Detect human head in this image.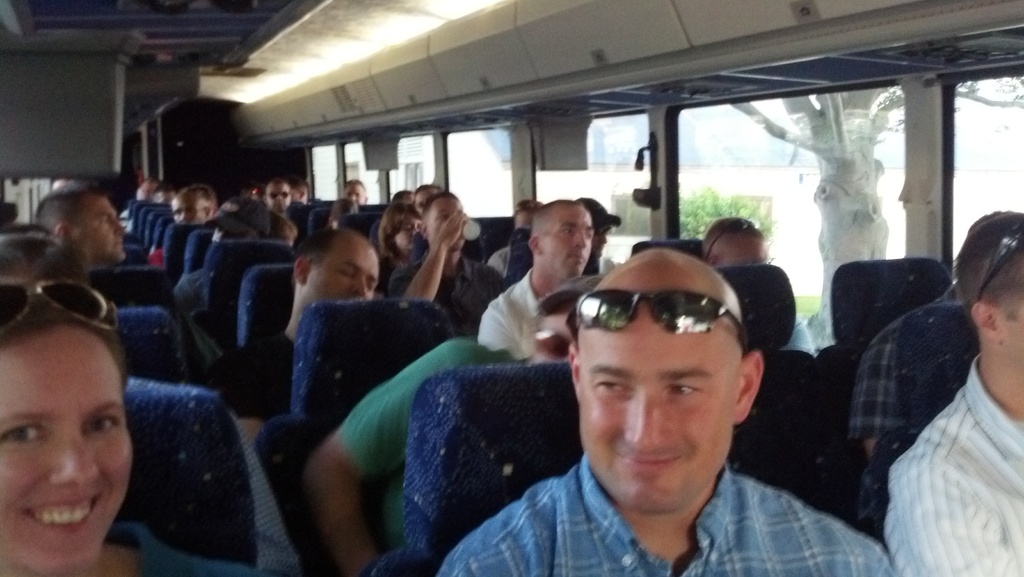
Detection: left=129, top=175, right=172, bottom=197.
